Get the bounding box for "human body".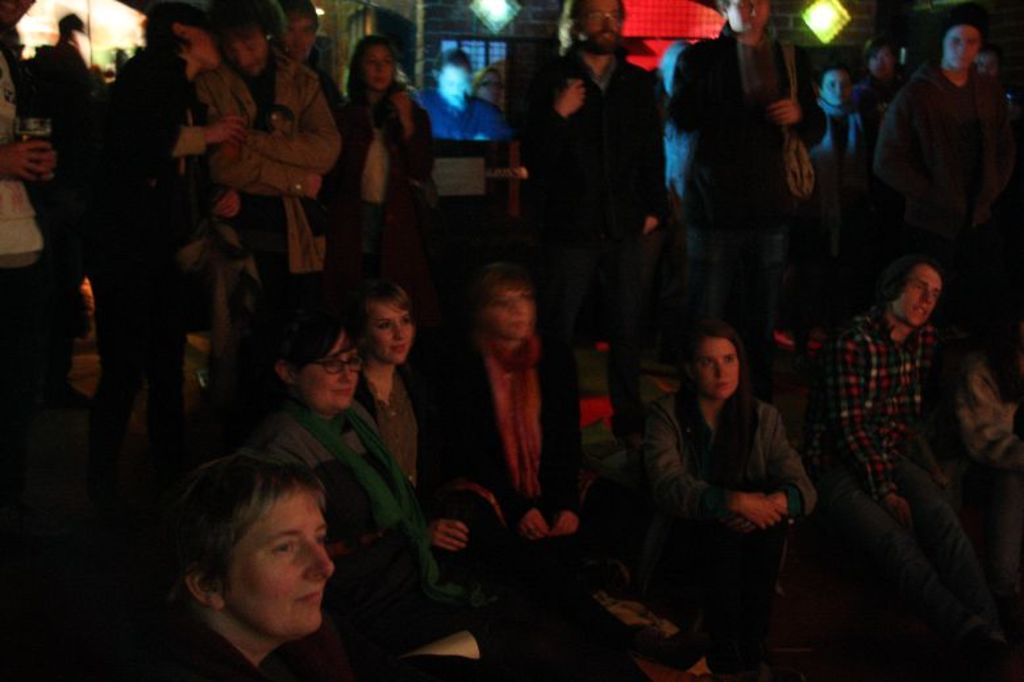
crop(145, 453, 466, 681).
